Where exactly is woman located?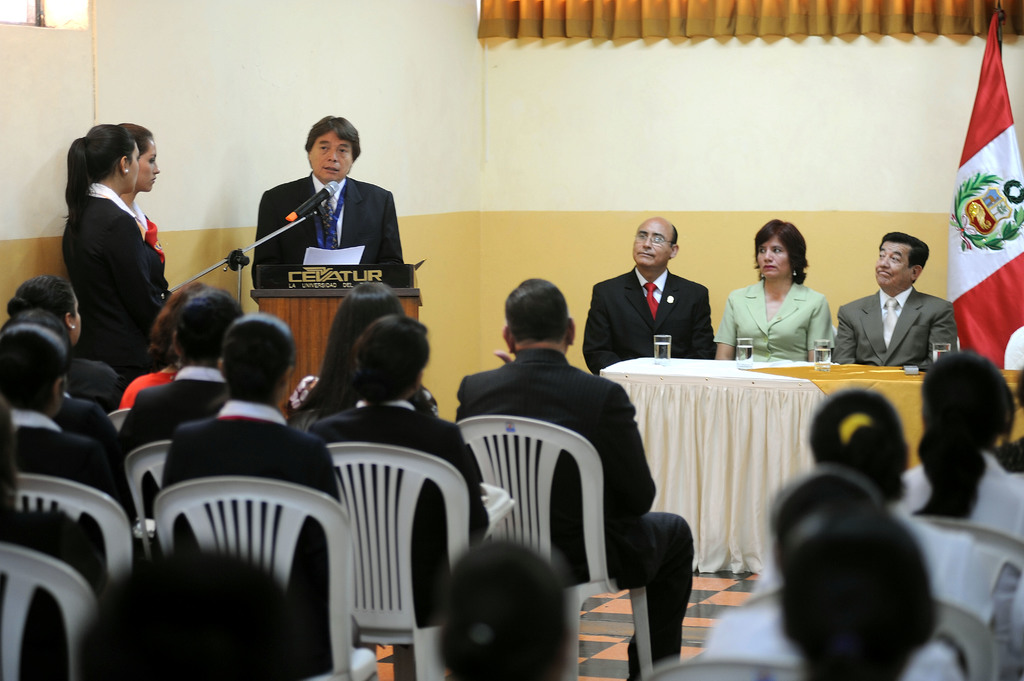
Its bounding box is rect(892, 340, 1023, 564).
